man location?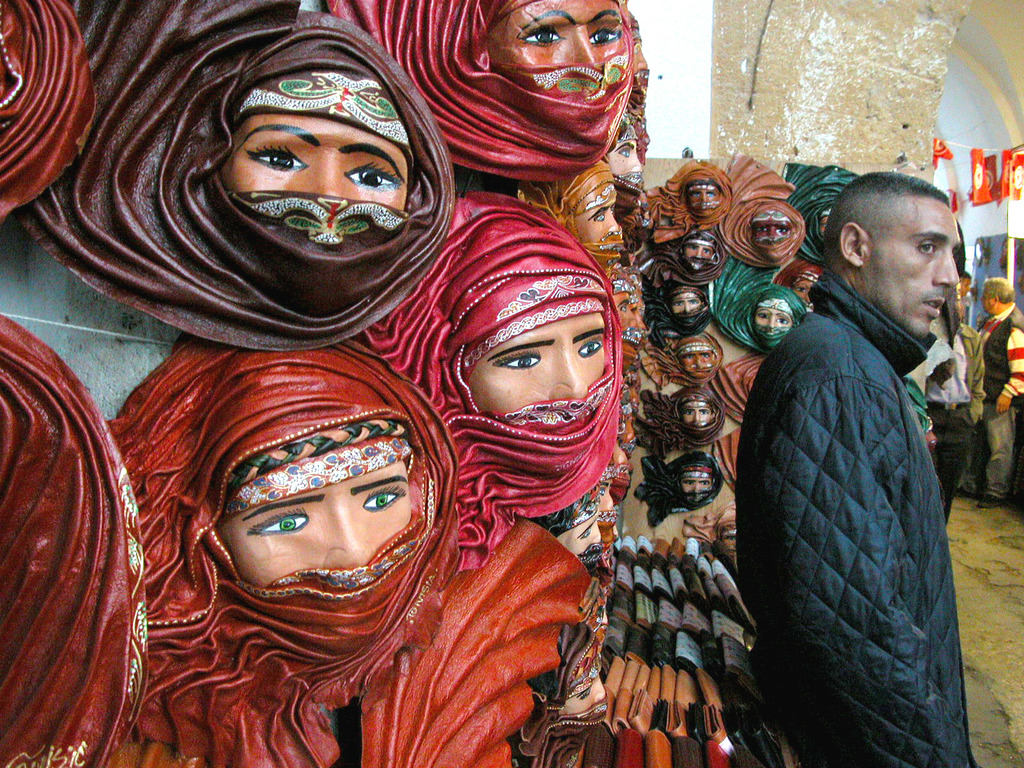
region(753, 173, 989, 767)
